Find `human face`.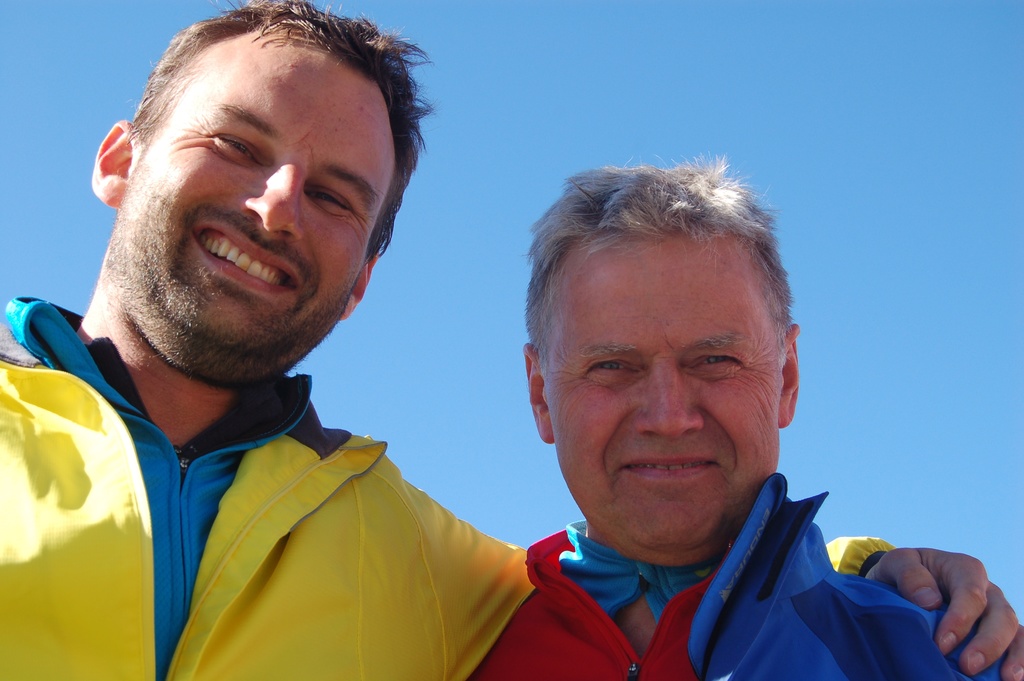
select_region(548, 218, 790, 562).
